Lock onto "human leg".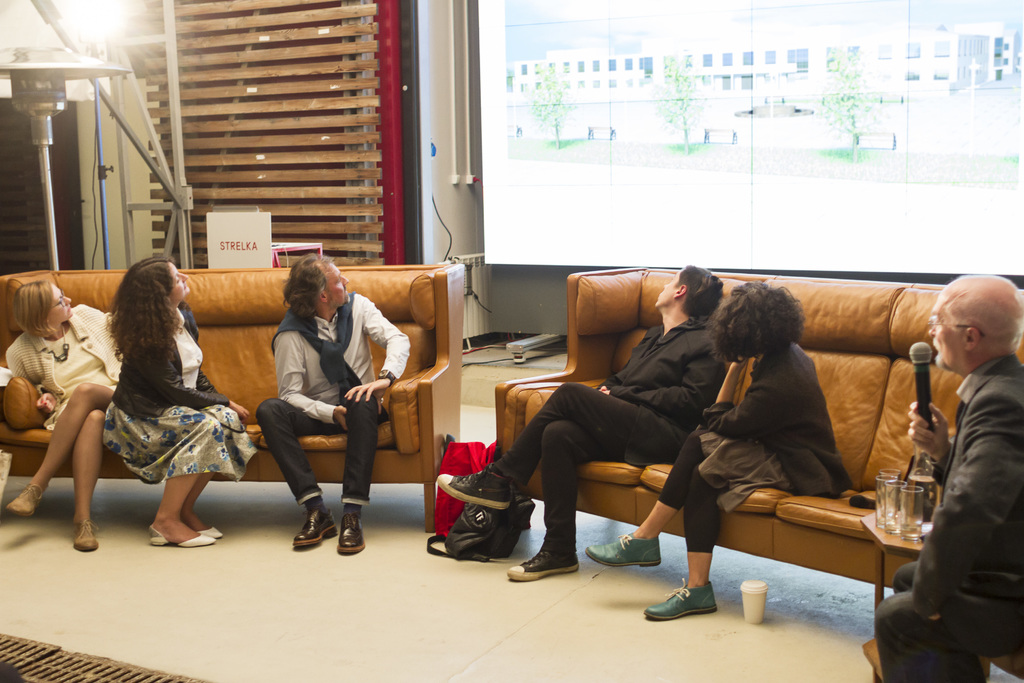
Locked: 257 390 324 549.
